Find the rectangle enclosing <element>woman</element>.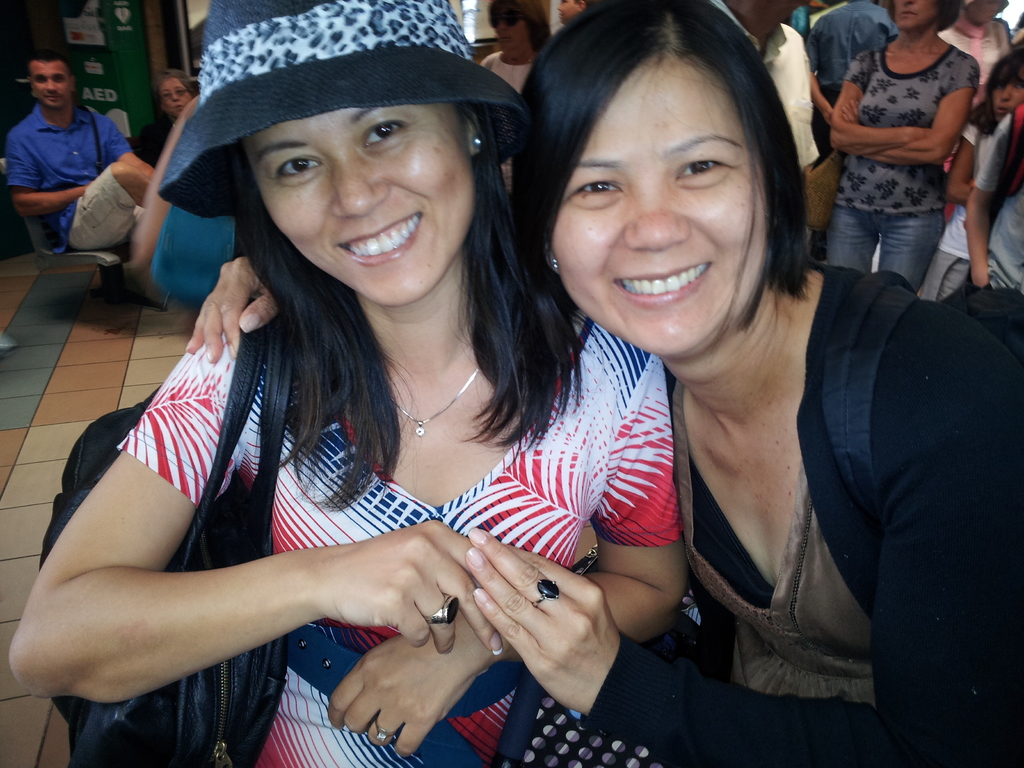
x1=935 y1=0 x2=1014 y2=95.
